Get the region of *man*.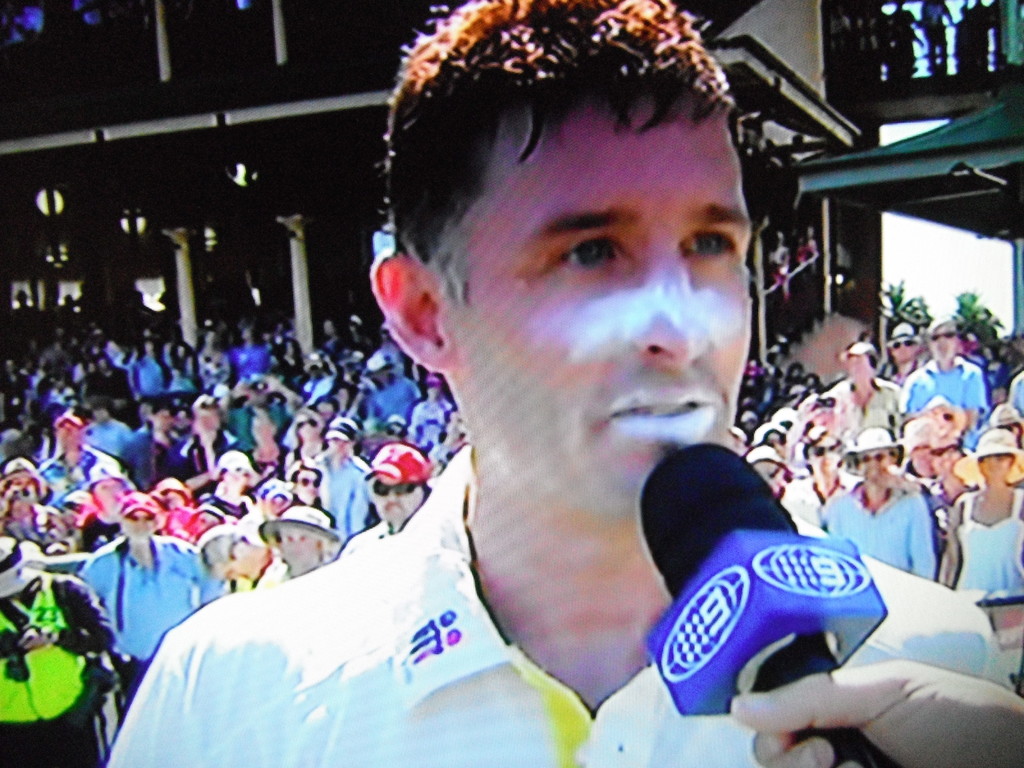
locate(81, 399, 133, 454).
